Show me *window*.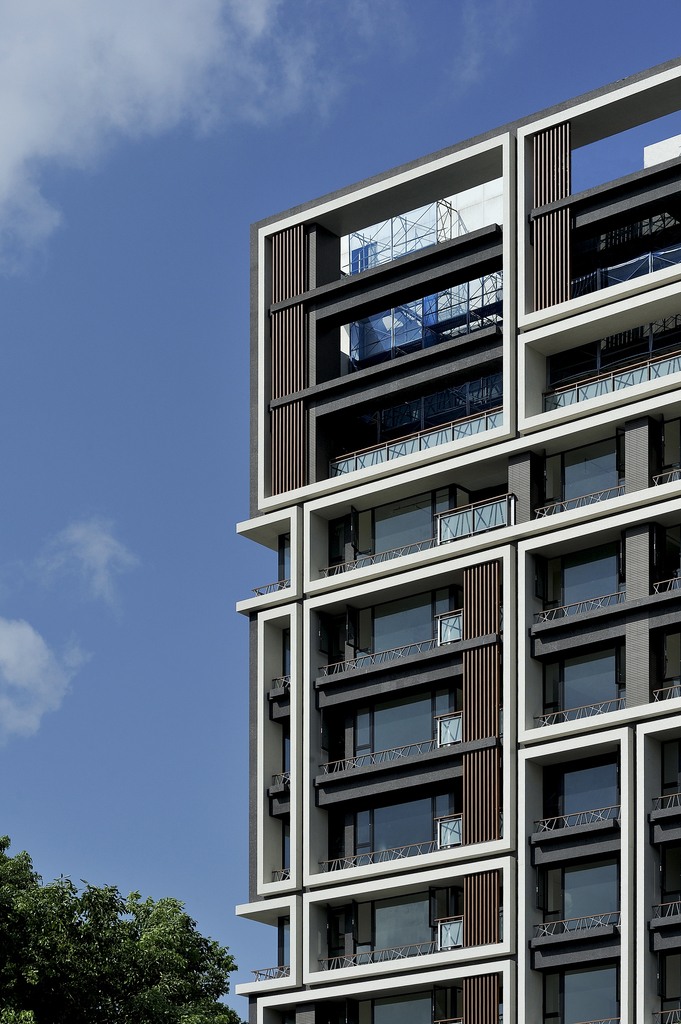
*window* is here: [x1=564, y1=547, x2=621, y2=611].
